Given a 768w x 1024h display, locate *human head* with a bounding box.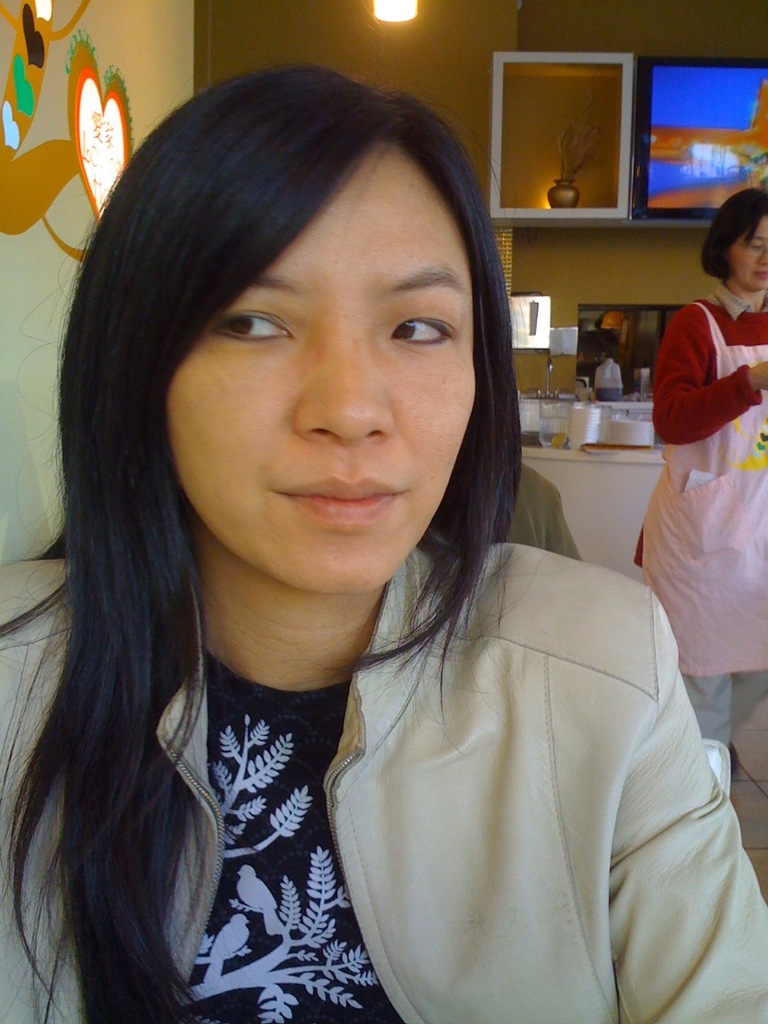
Located: bbox(699, 186, 767, 294).
